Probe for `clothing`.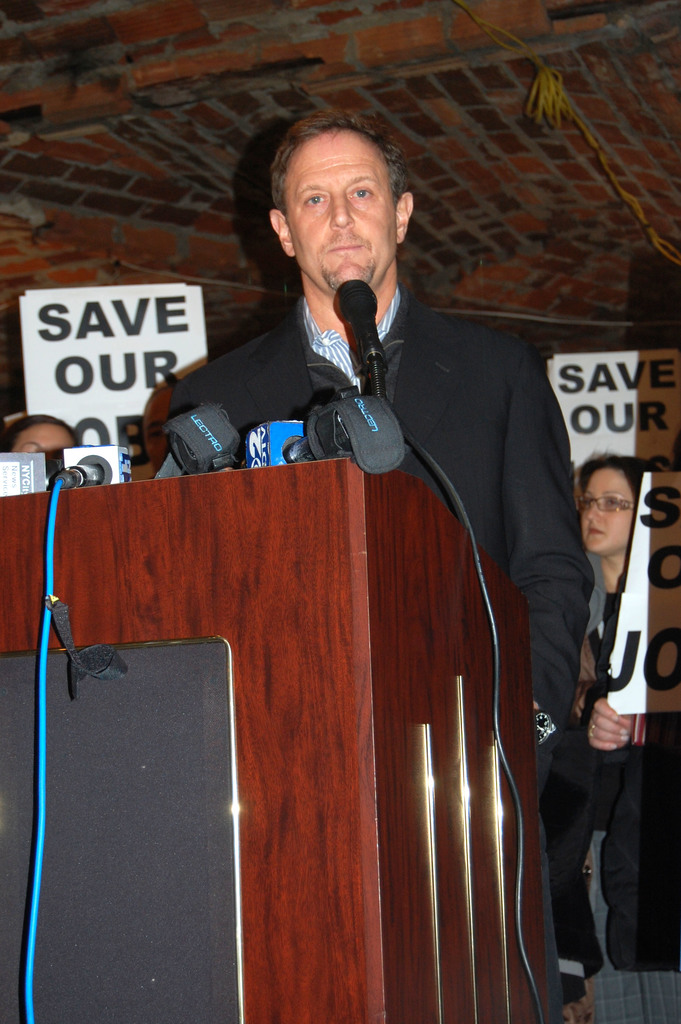
Probe result: {"left": 175, "top": 222, "right": 584, "bottom": 669}.
